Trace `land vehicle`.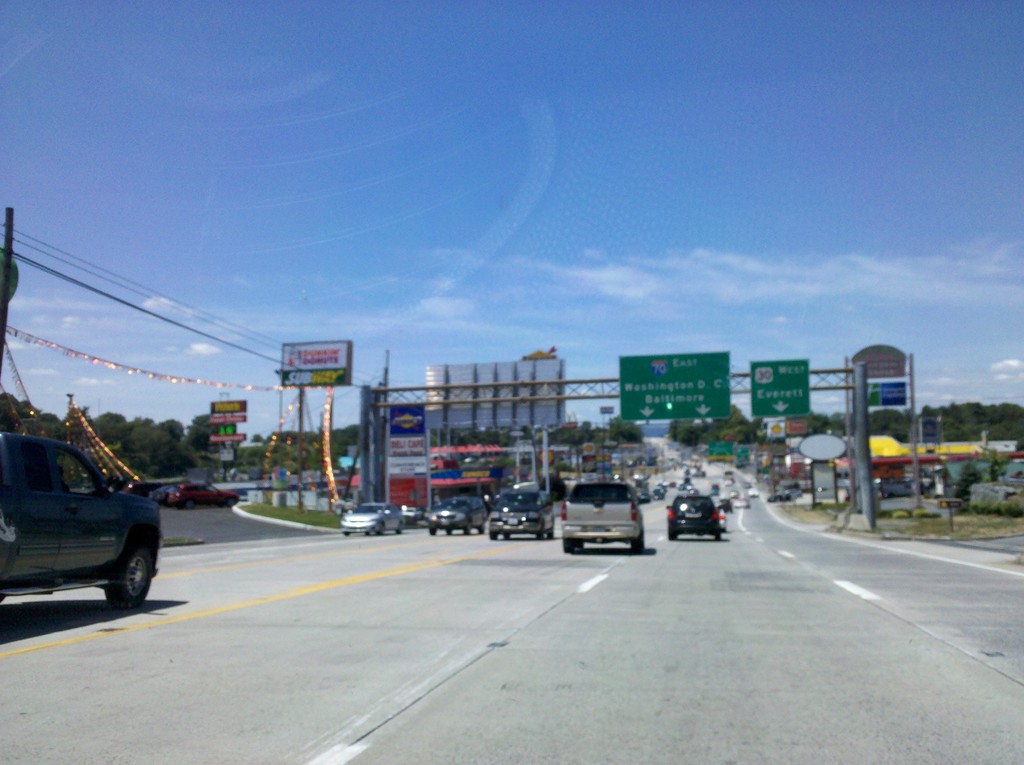
Traced to <box>156,490,172,501</box>.
